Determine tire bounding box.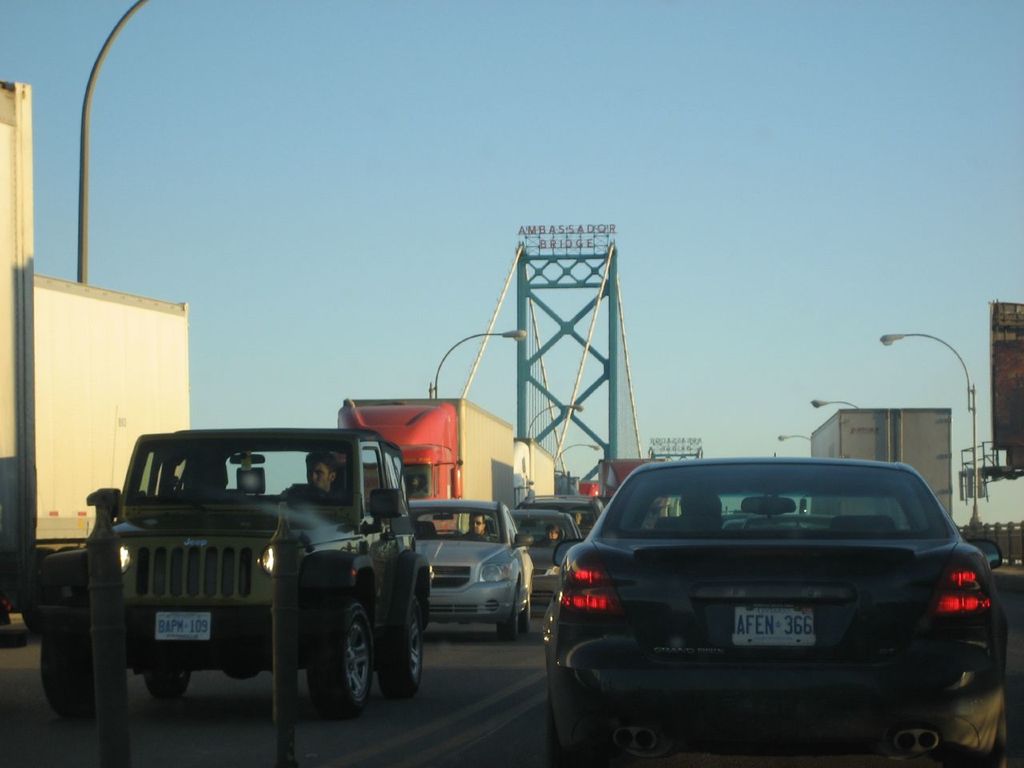
Determined: <bbox>138, 662, 194, 698</bbox>.
